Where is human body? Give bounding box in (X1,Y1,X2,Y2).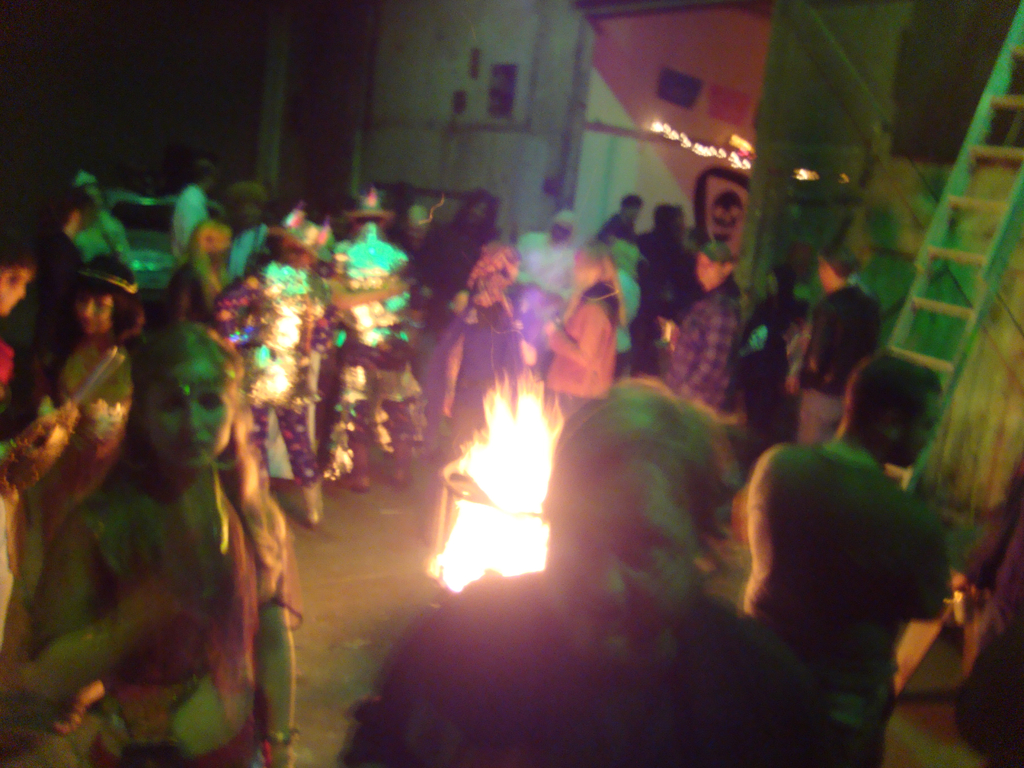
(739,353,948,767).
